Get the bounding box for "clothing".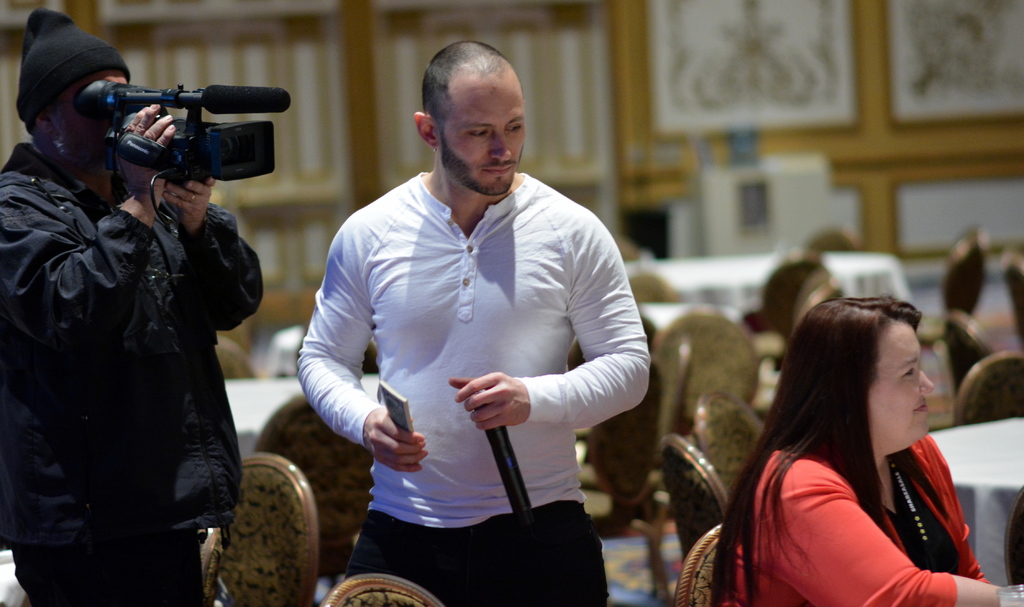
(732, 434, 991, 606).
